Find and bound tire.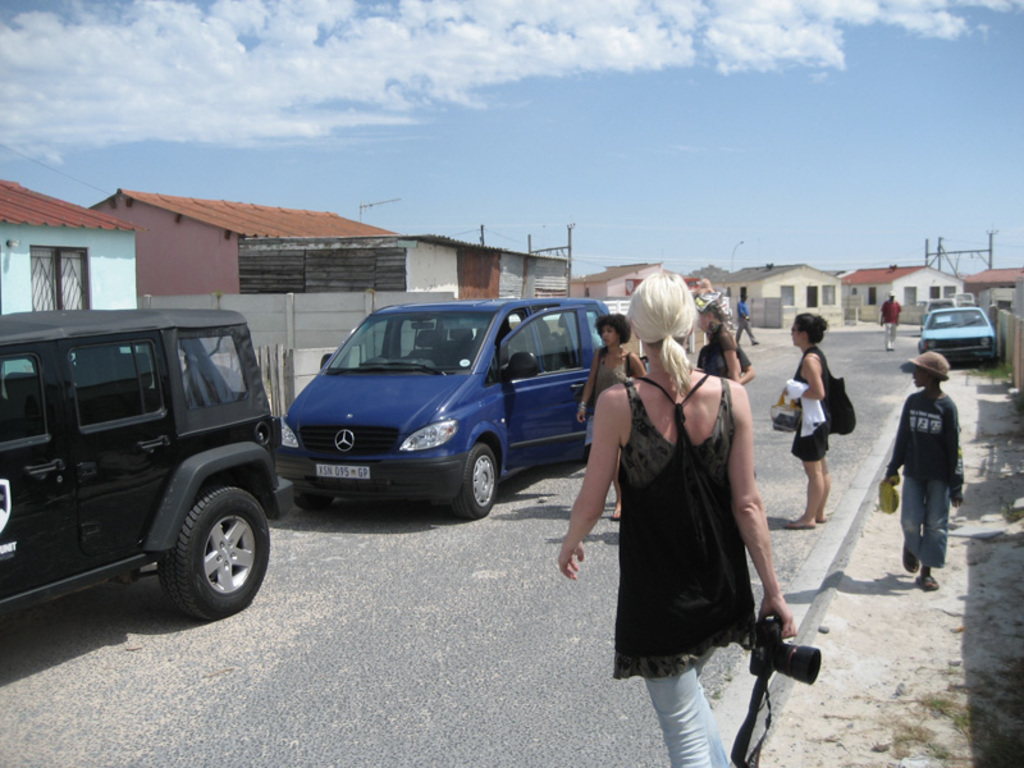
Bound: locate(454, 443, 498, 516).
